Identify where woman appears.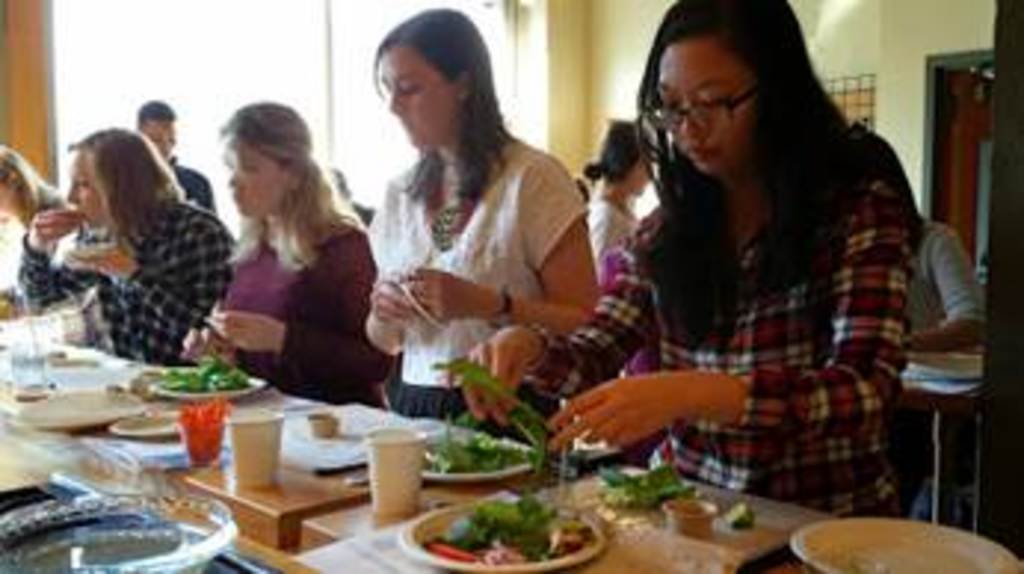
Appears at (583,115,666,257).
